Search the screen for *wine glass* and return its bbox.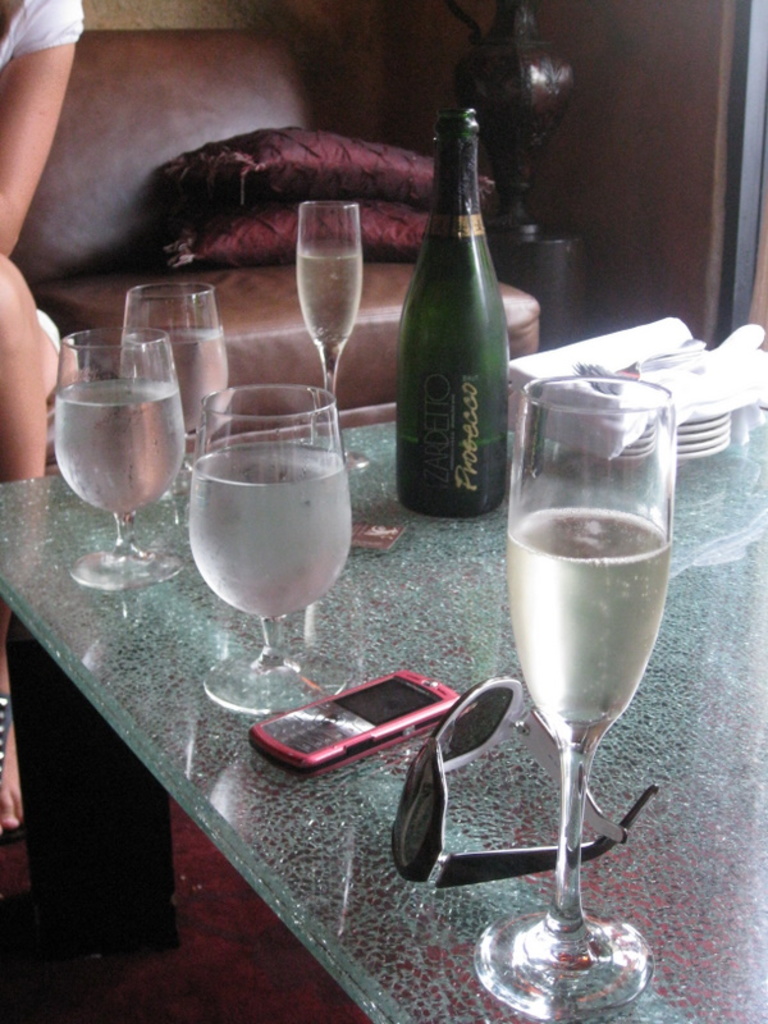
Found: <region>470, 369, 685, 1018</region>.
